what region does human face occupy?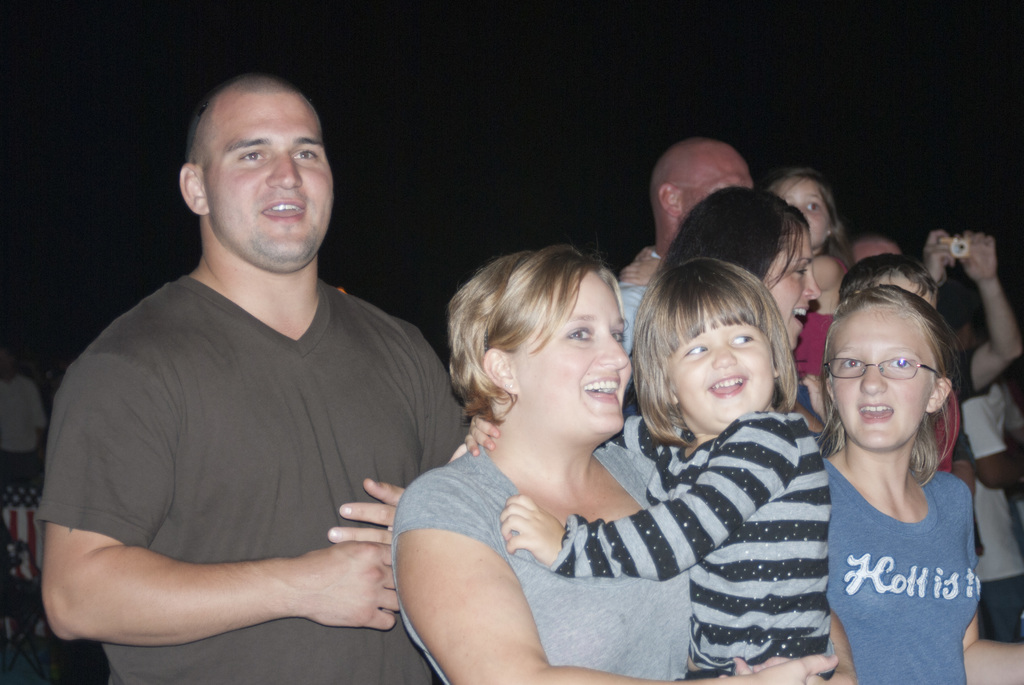
region(682, 148, 753, 226).
